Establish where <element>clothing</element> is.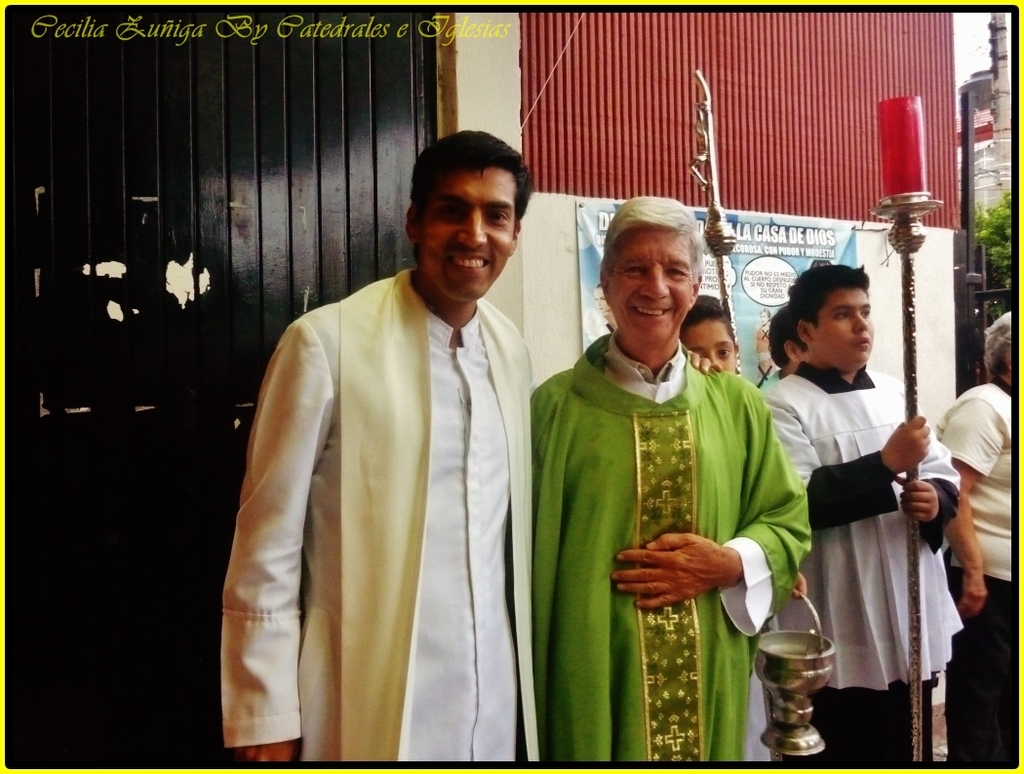
Established at rect(939, 370, 1023, 582).
